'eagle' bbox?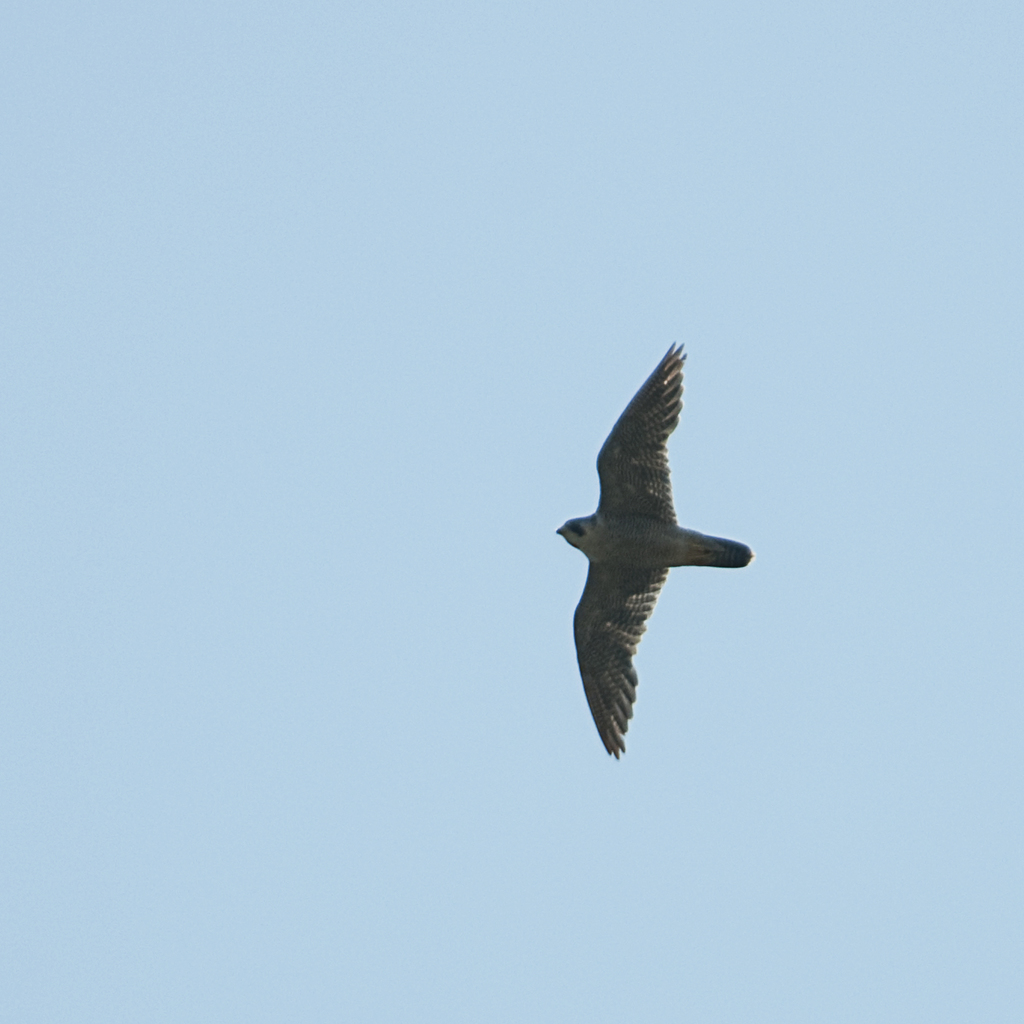
detection(550, 336, 752, 758)
